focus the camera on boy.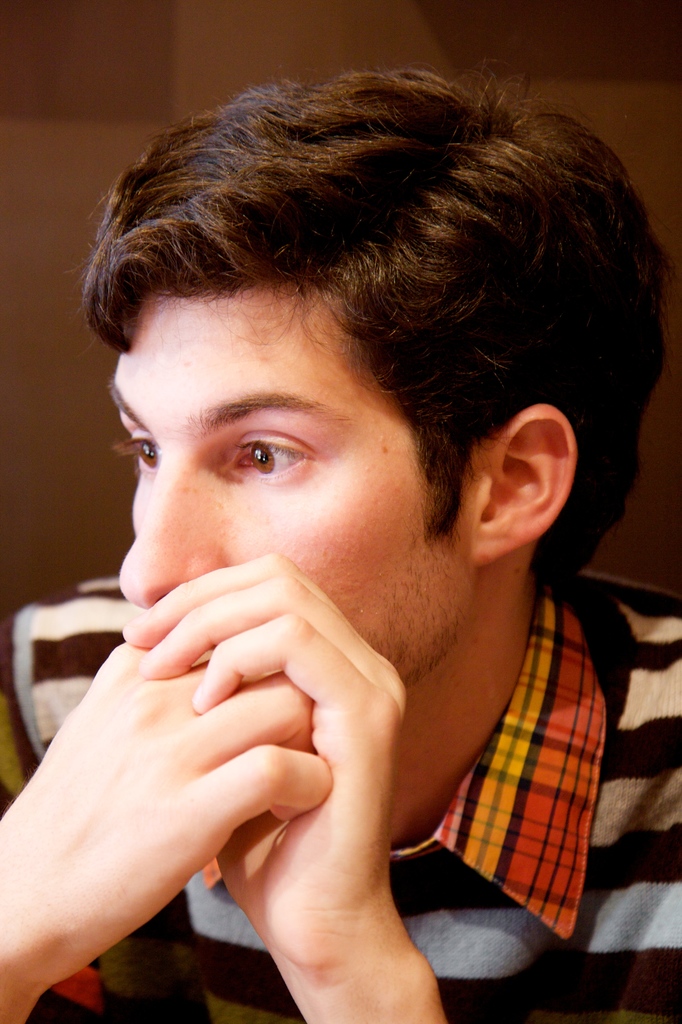
Focus region: (left=0, top=60, right=681, bottom=1023).
